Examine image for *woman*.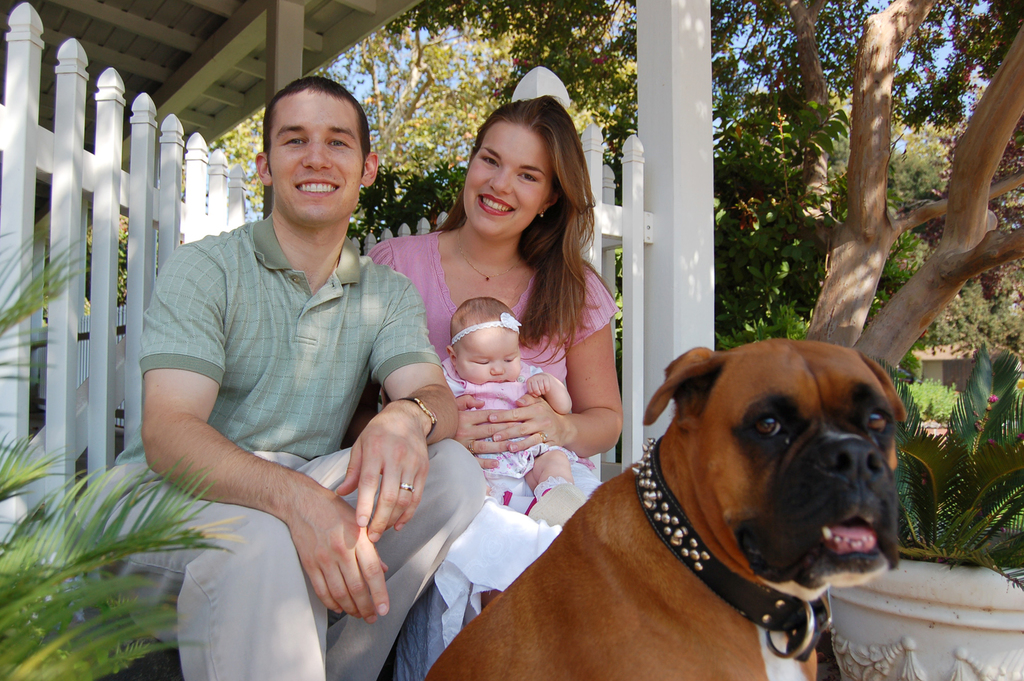
Examination result: x1=335, y1=118, x2=608, y2=503.
